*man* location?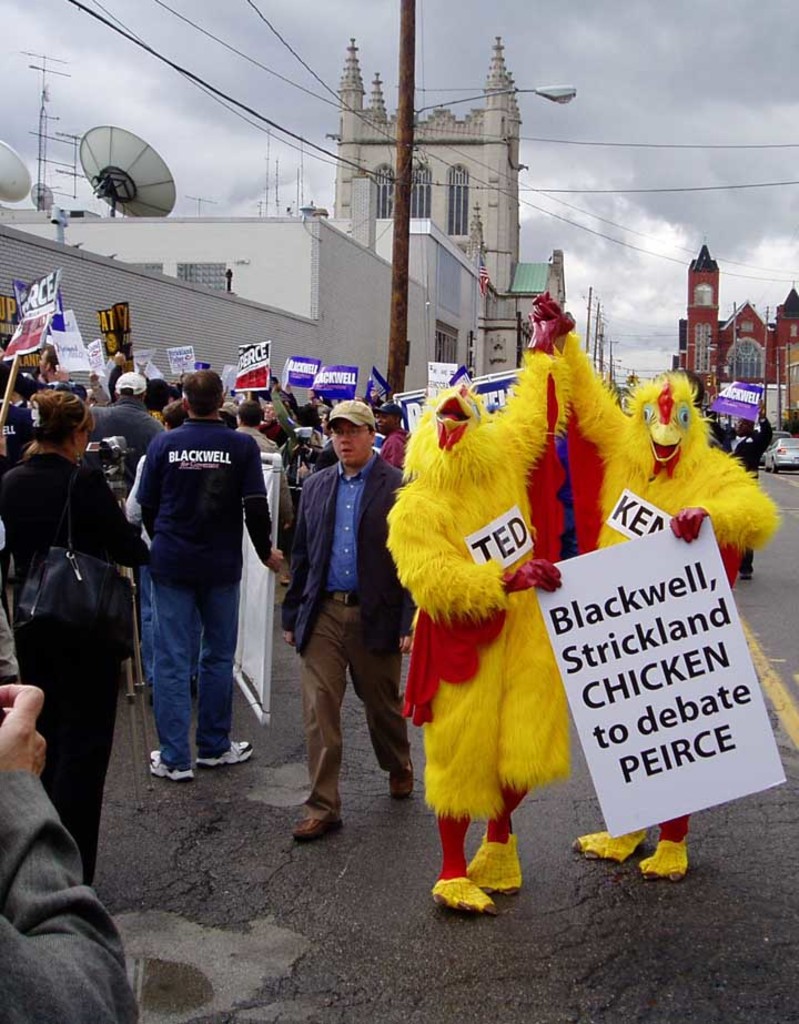
(124,403,188,710)
